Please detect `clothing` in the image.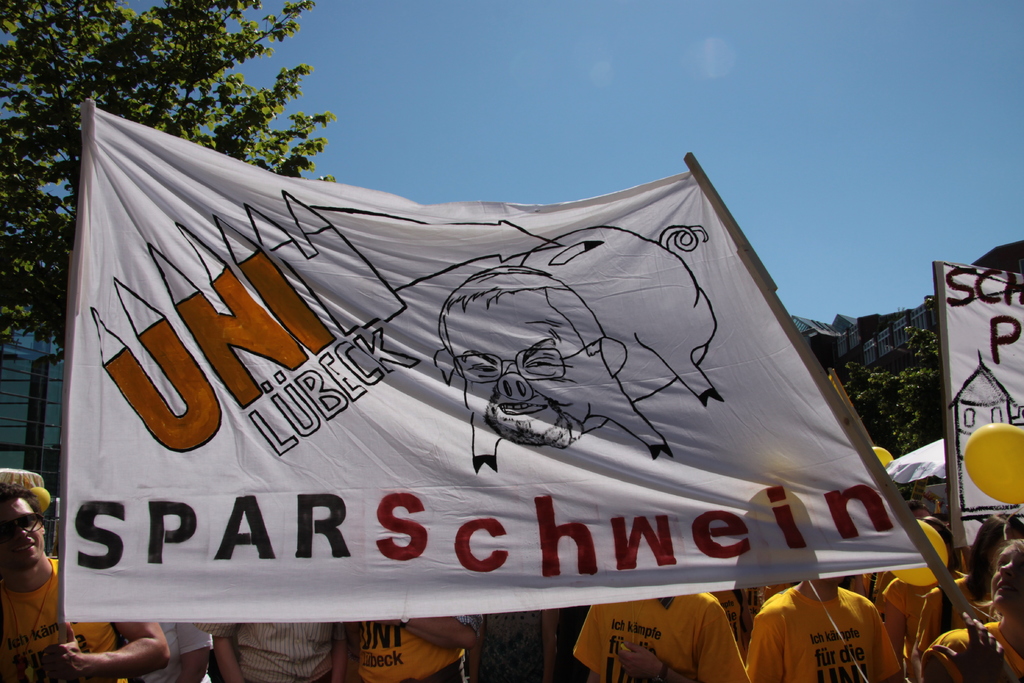
x1=572 y1=595 x2=750 y2=682.
